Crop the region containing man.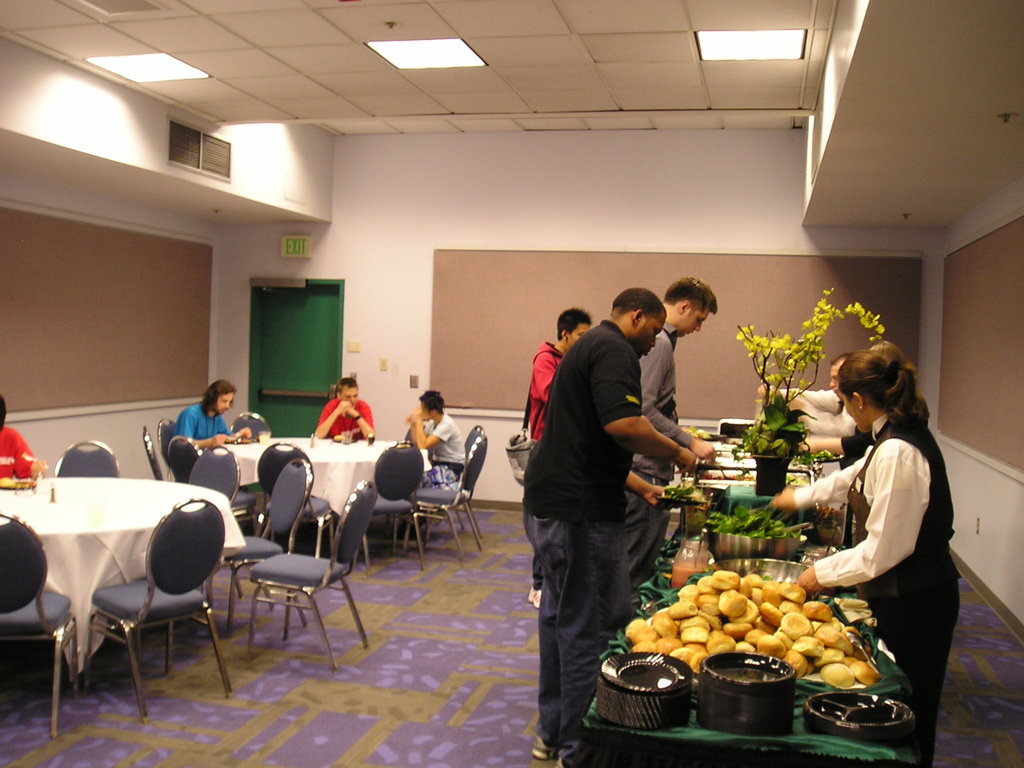
Crop region: box=[406, 392, 468, 472].
